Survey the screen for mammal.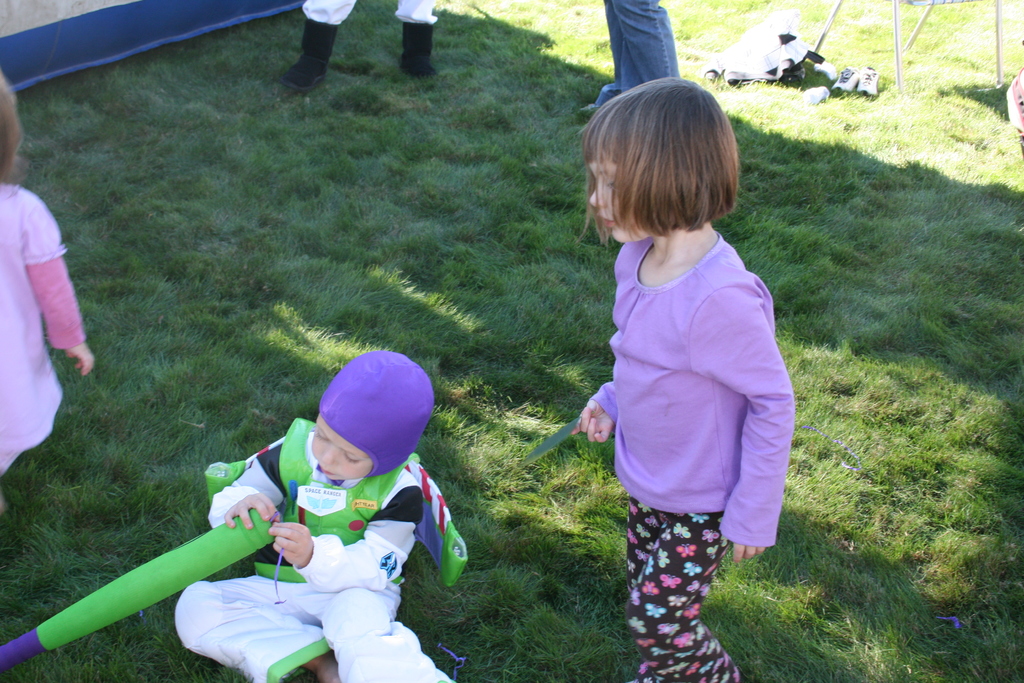
Survey found: 281, 0, 444, 88.
